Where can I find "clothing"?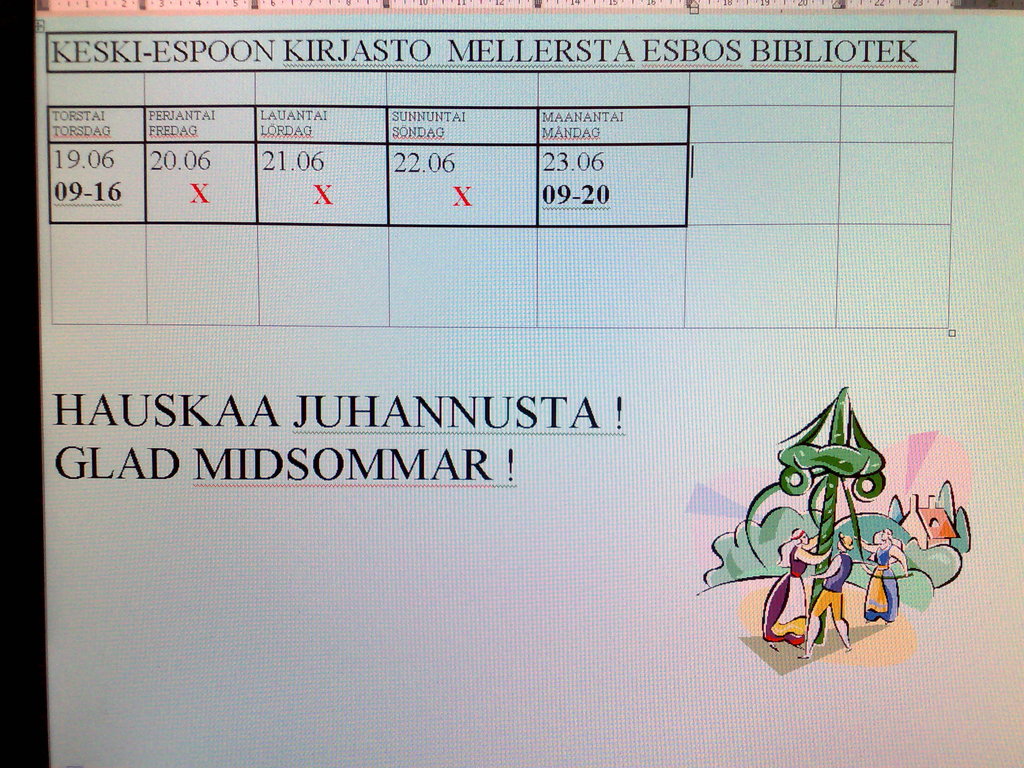
You can find it at [811,561,860,652].
